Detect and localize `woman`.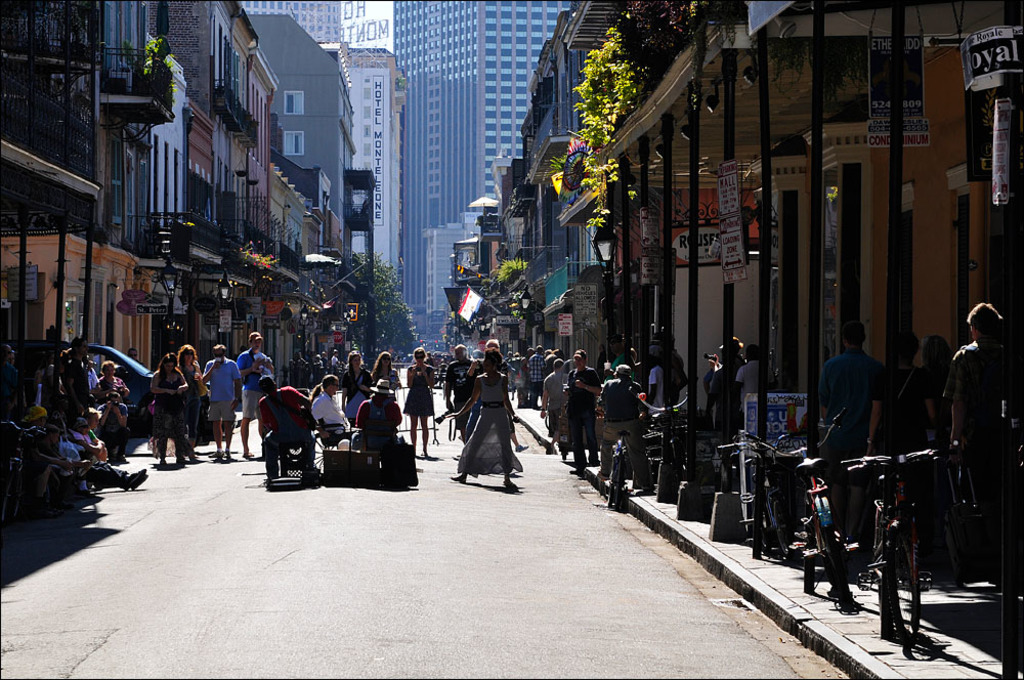
Localized at (865,331,923,457).
